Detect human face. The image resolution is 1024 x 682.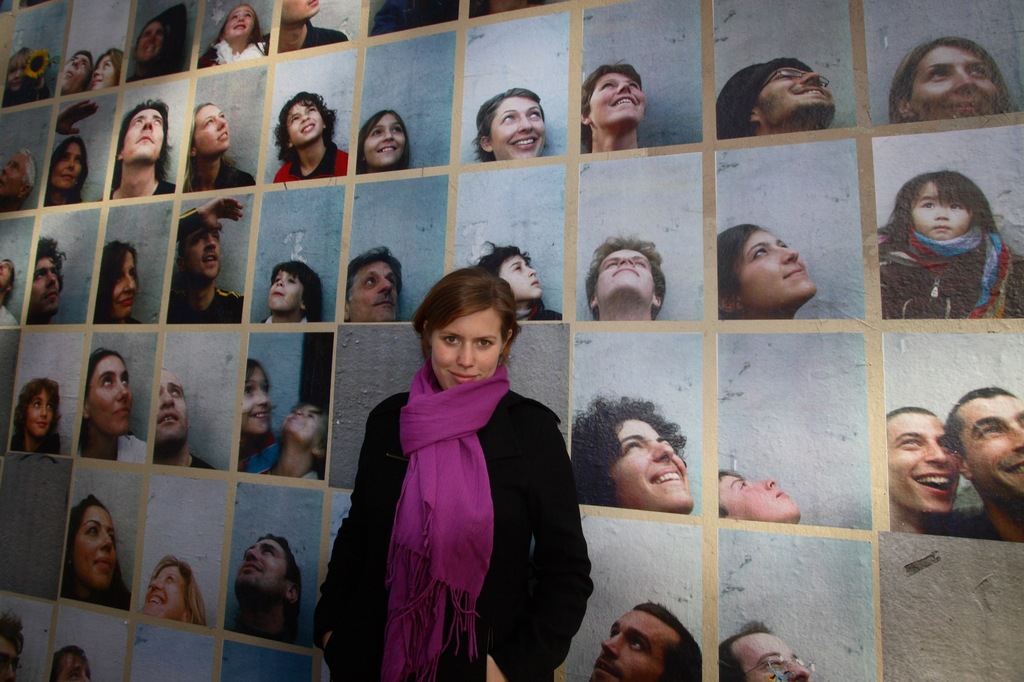
box(232, 539, 287, 606).
